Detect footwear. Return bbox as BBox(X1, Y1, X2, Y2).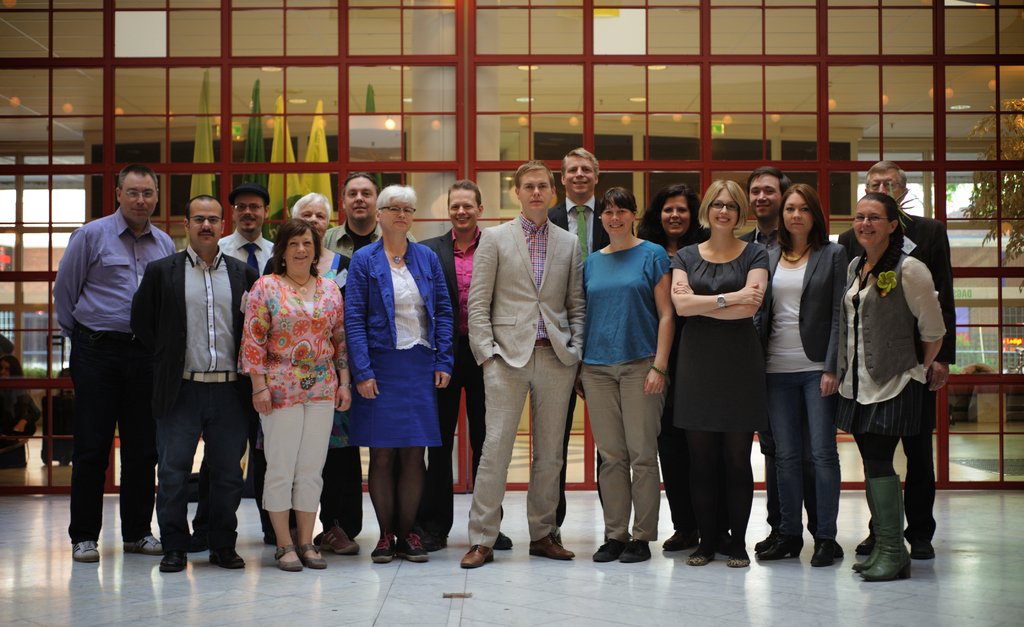
BBox(814, 533, 831, 568).
